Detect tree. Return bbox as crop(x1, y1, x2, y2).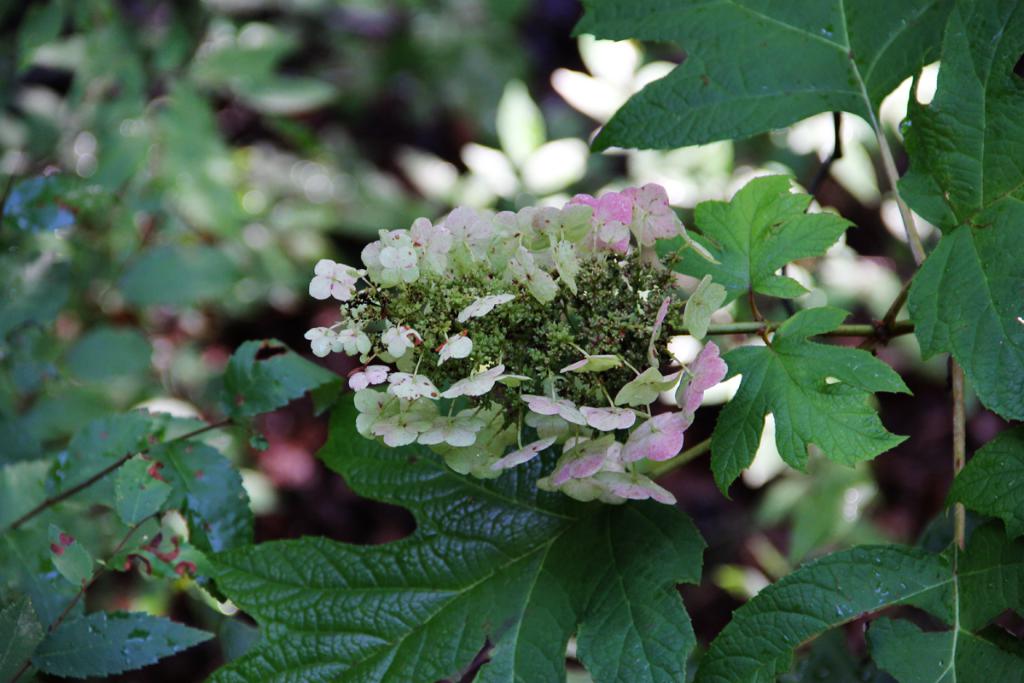
crop(0, 0, 1023, 682).
